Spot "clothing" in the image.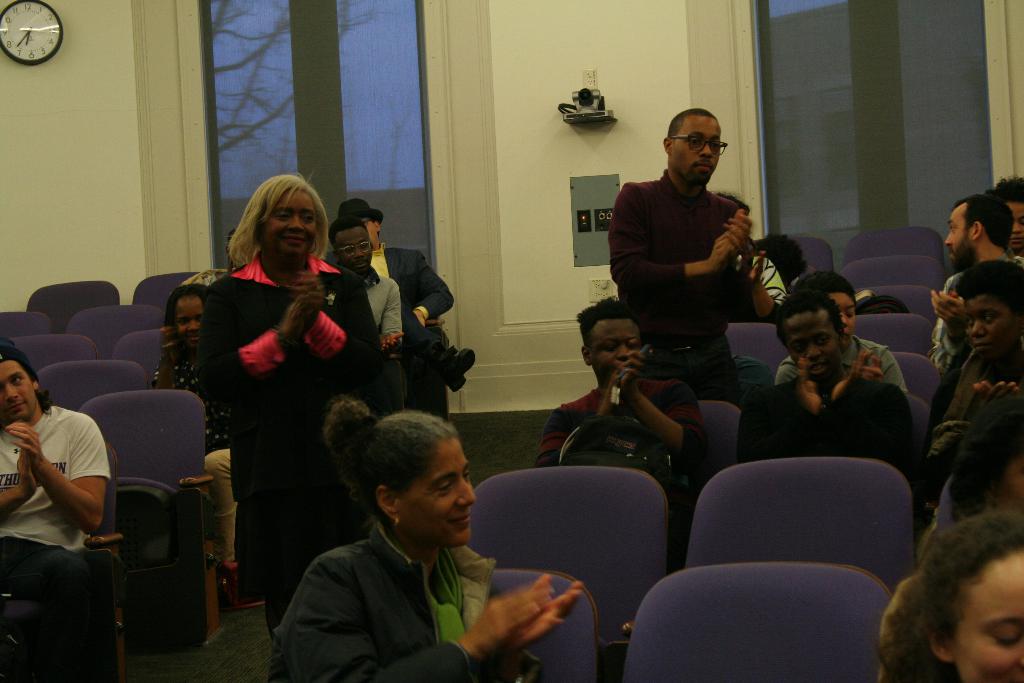
"clothing" found at [x1=927, y1=260, x2=1023, y2=377].
